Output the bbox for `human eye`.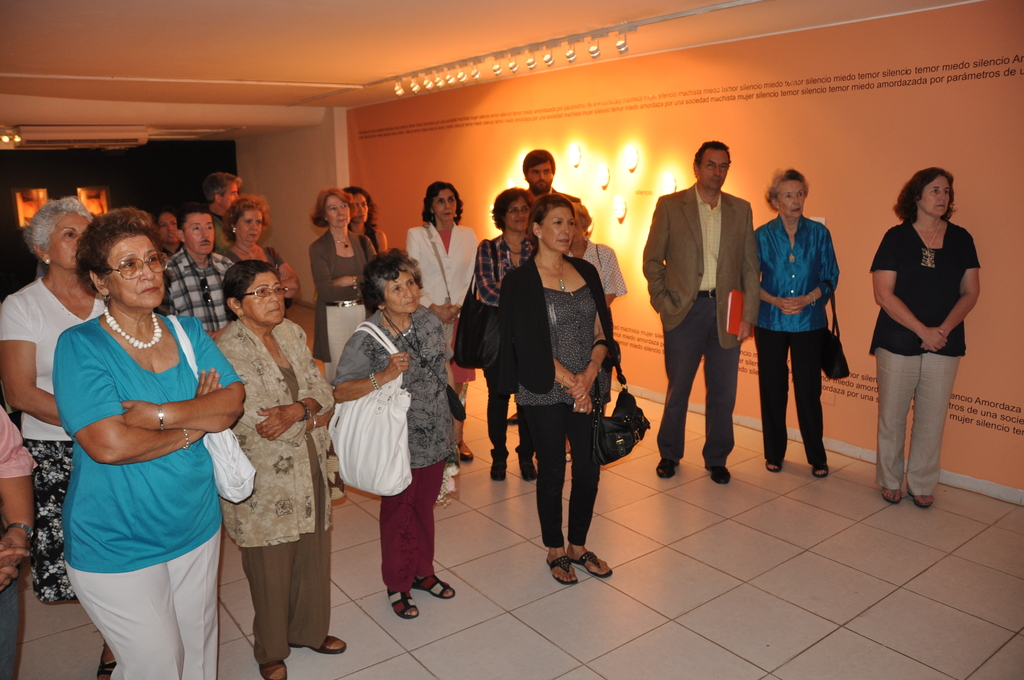
[120,253,139,273].
